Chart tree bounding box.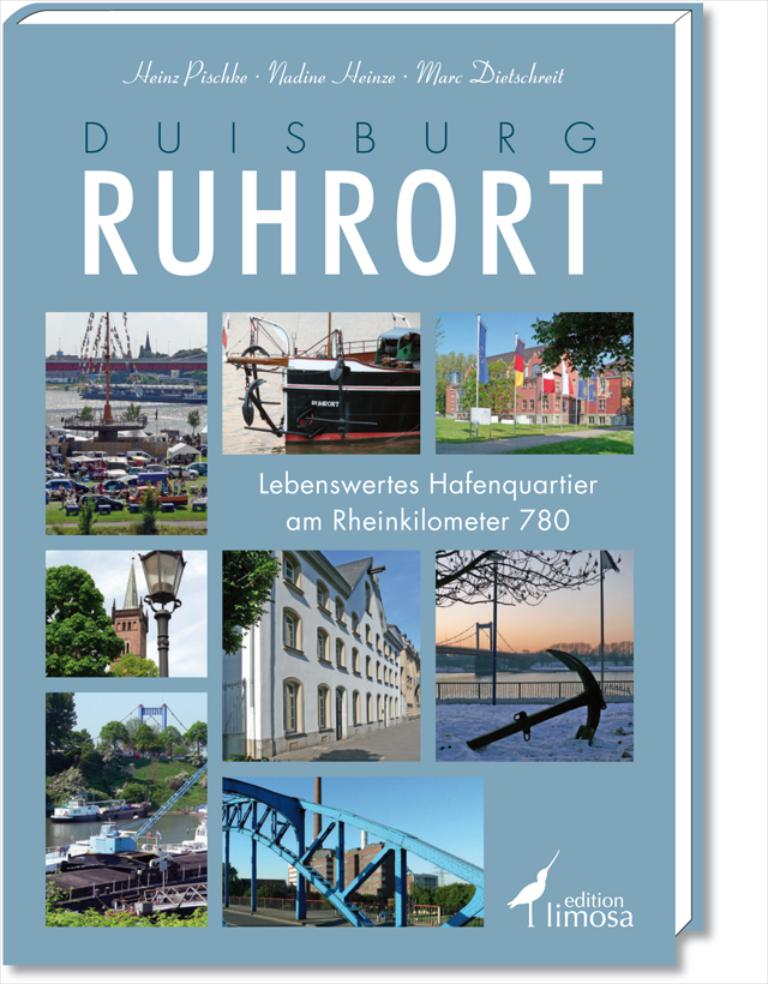
Charted: (x1=532, y1=317, x2=641, y2=377).
